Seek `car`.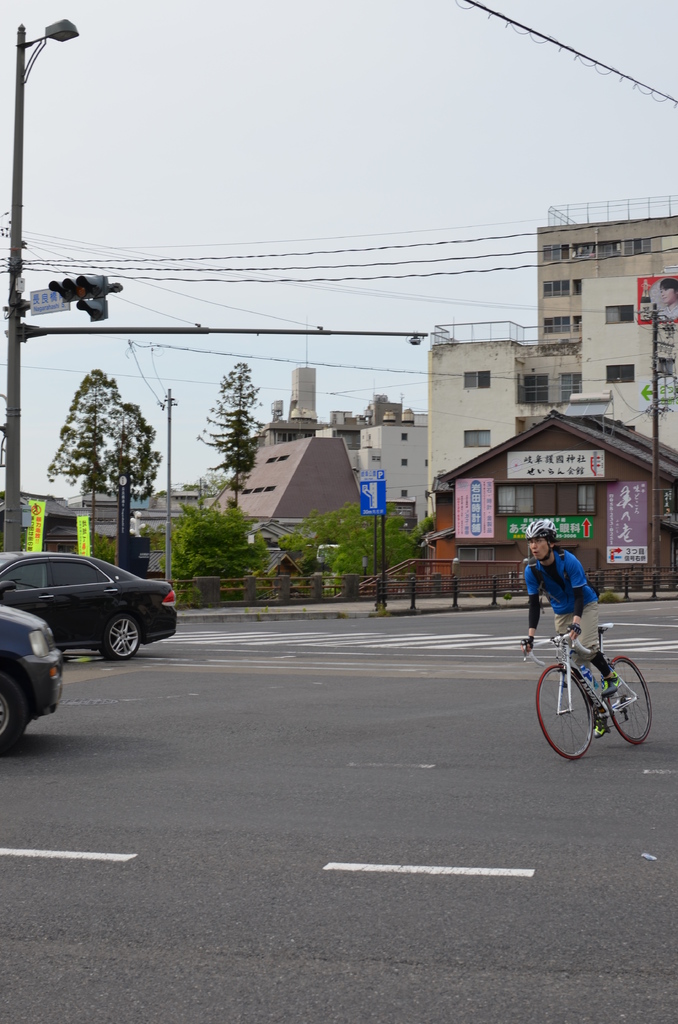
locate(0, 597, 60, 755).
